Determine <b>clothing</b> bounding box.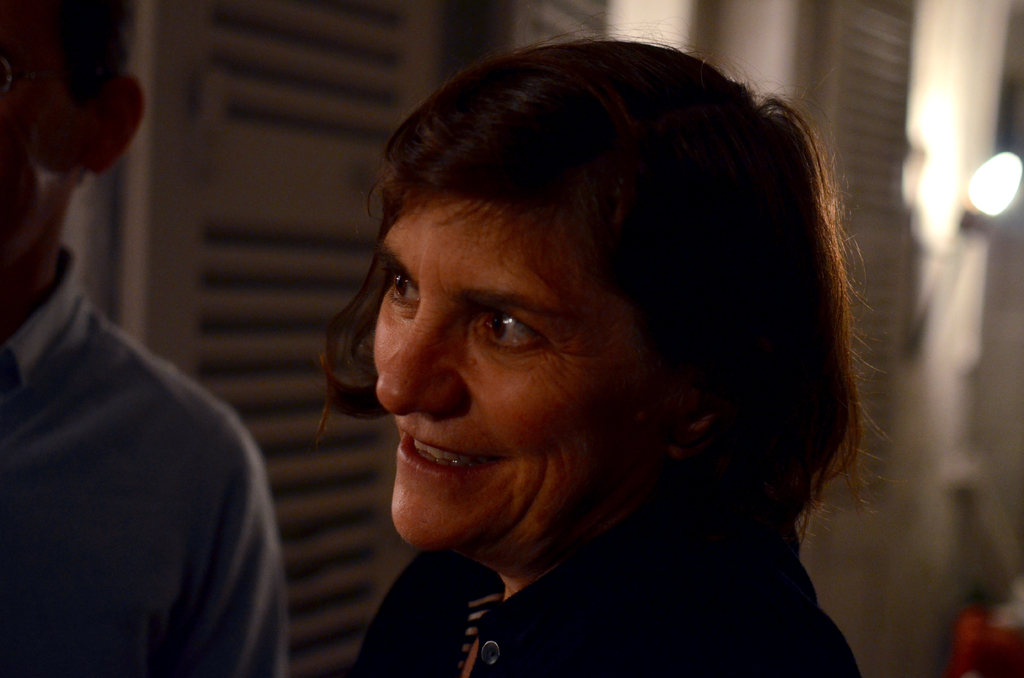
Determined: x1=0, y1=180, x2=298, y2=677.
